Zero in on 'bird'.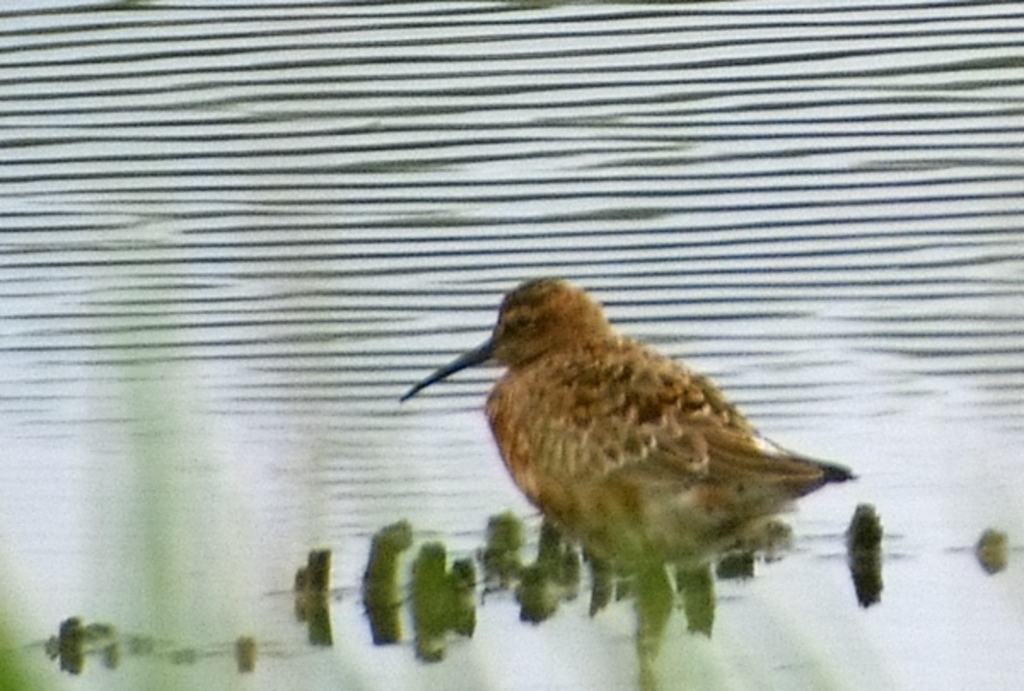
Zeroed in: {"x1": 387, "y1": 270, "x2": 865, "y2": 619}.
